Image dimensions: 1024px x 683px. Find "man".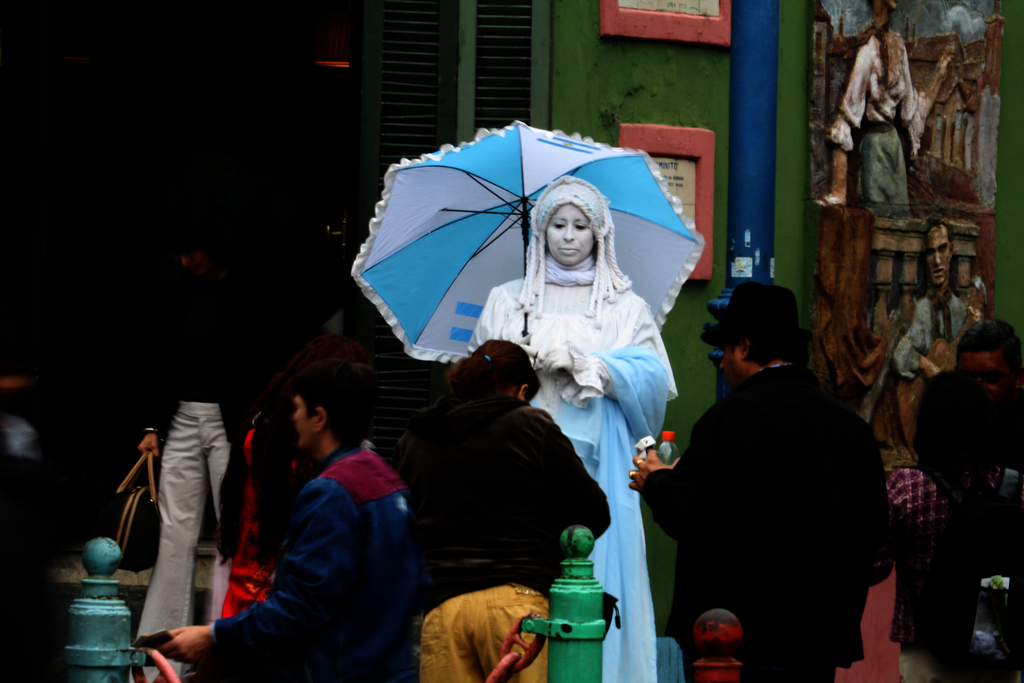
[157, 374, 404, 682].
